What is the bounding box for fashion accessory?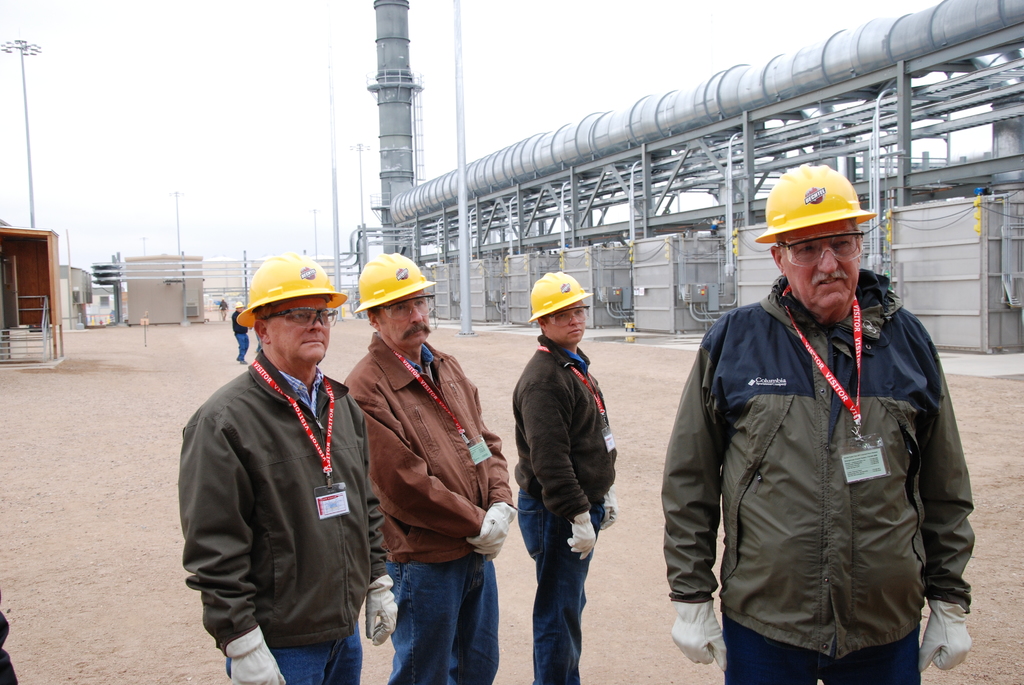
bbox(375, 291, 435, 321).
